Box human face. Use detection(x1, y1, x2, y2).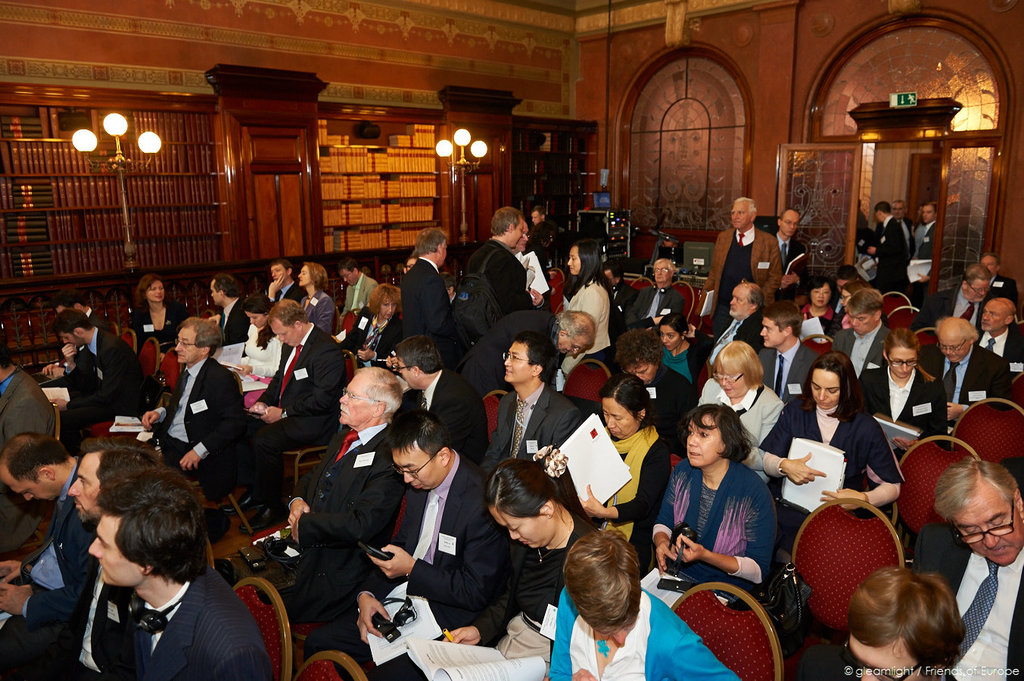
detection(511, 225, 524, 243).
